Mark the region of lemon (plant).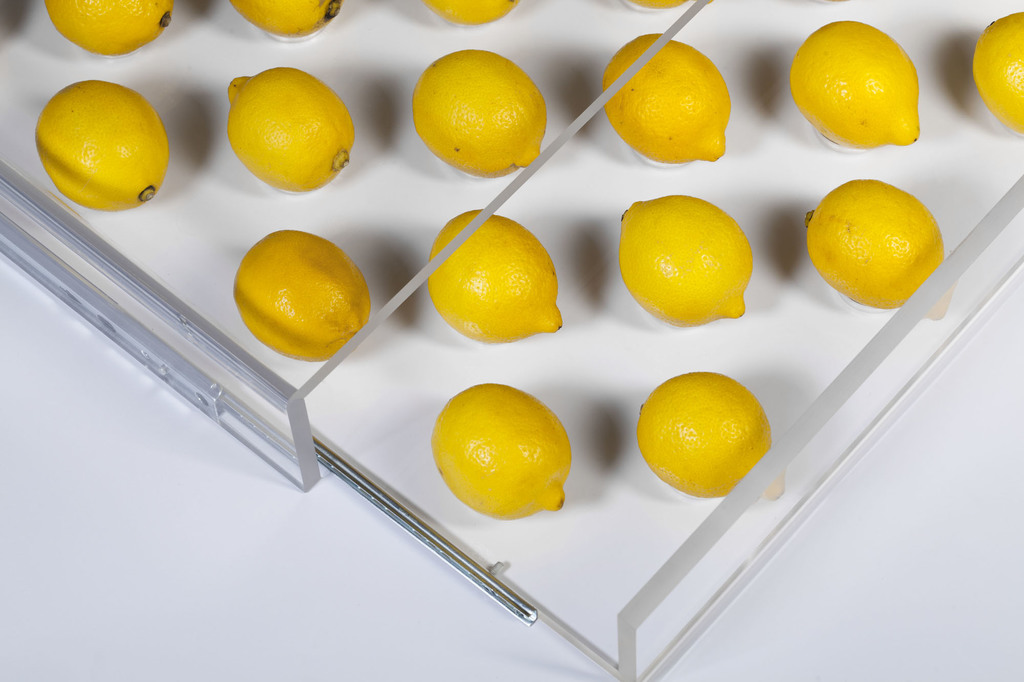
Region: (972, 17, 1023, 139).
